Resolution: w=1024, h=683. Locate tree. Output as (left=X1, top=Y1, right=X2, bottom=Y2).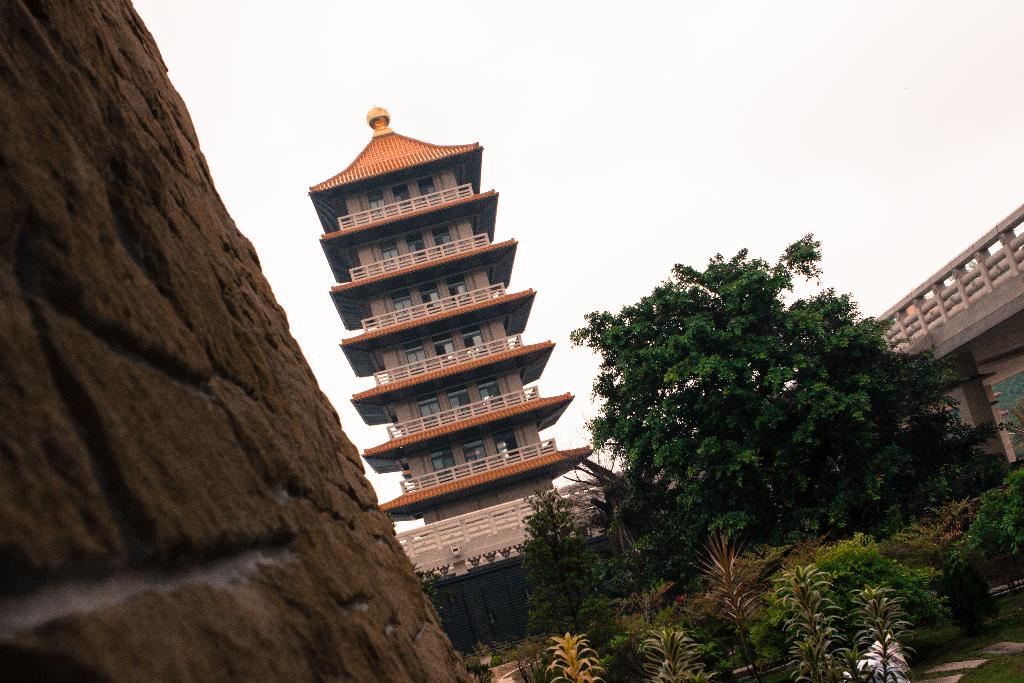
(left=569, top=226, right=968, bottom=583).
